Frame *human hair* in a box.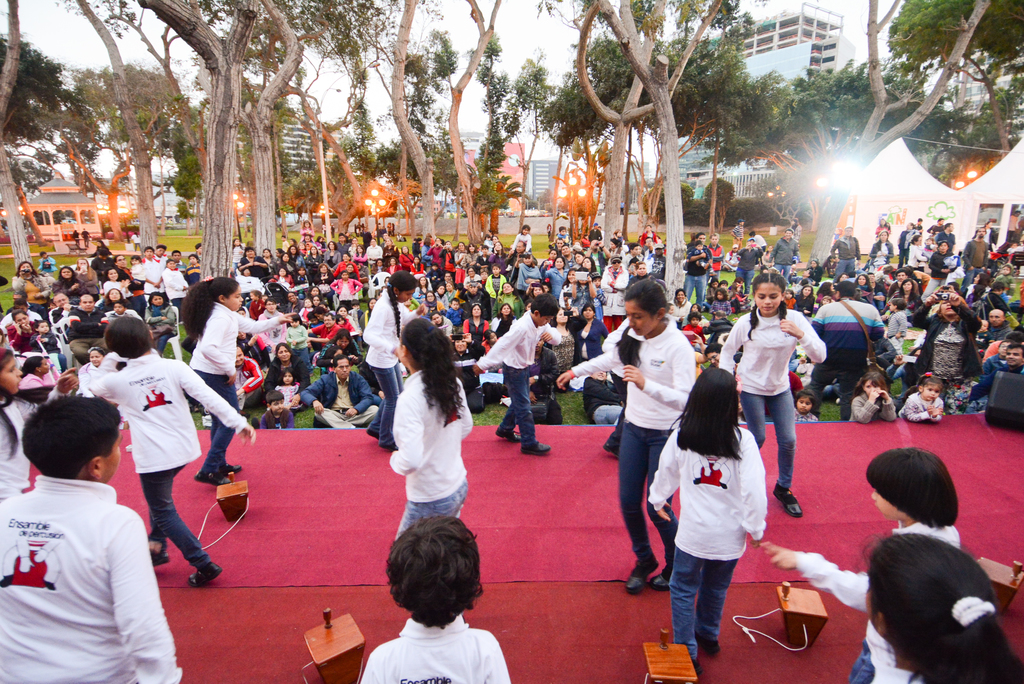
865,447,960,537.
